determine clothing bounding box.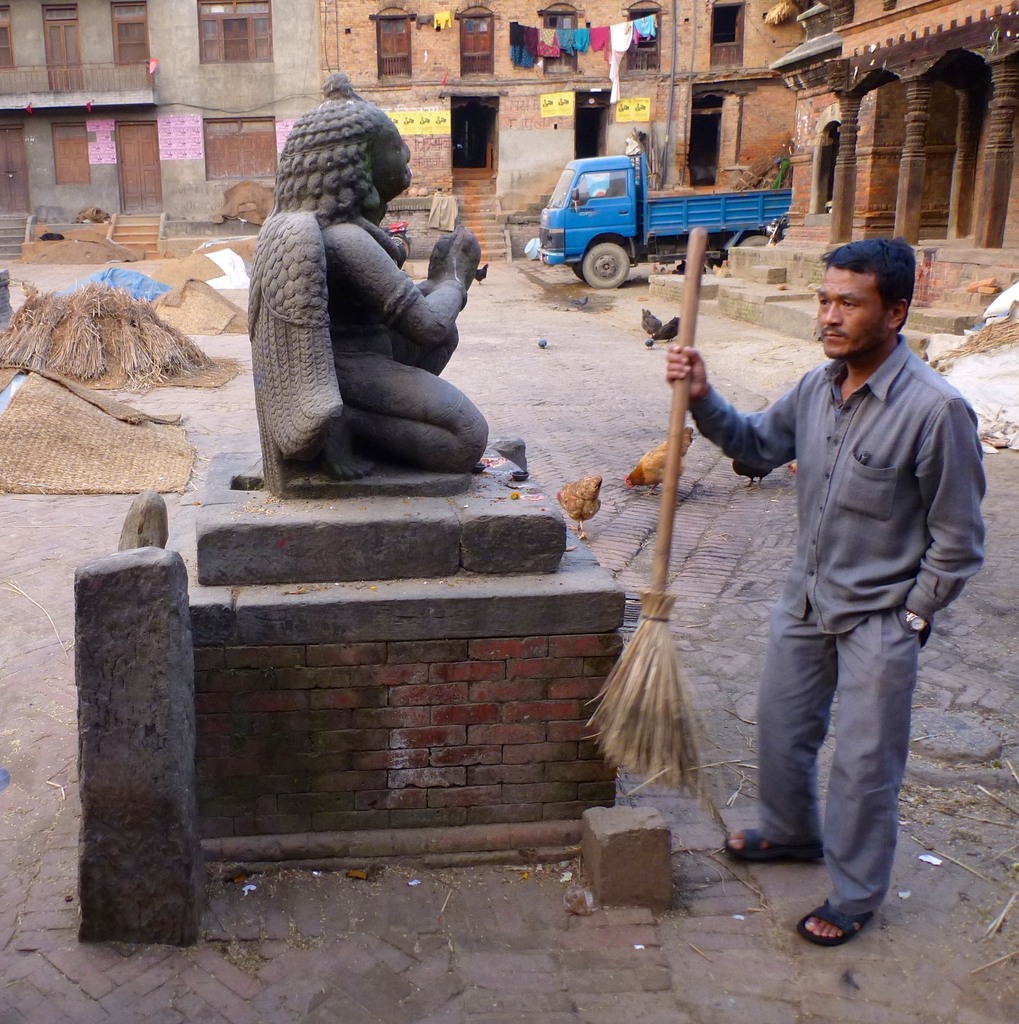
Determined: BBox(427, 10, 453, 29).
